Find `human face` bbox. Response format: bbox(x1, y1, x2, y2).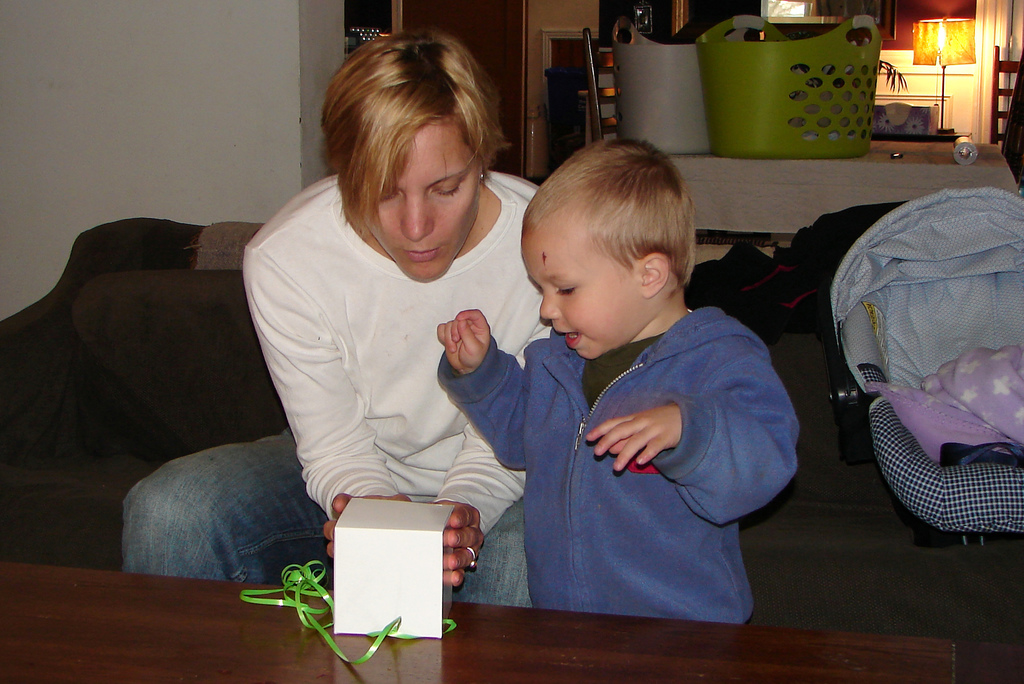
bbox(369, 118, 480, 283).
